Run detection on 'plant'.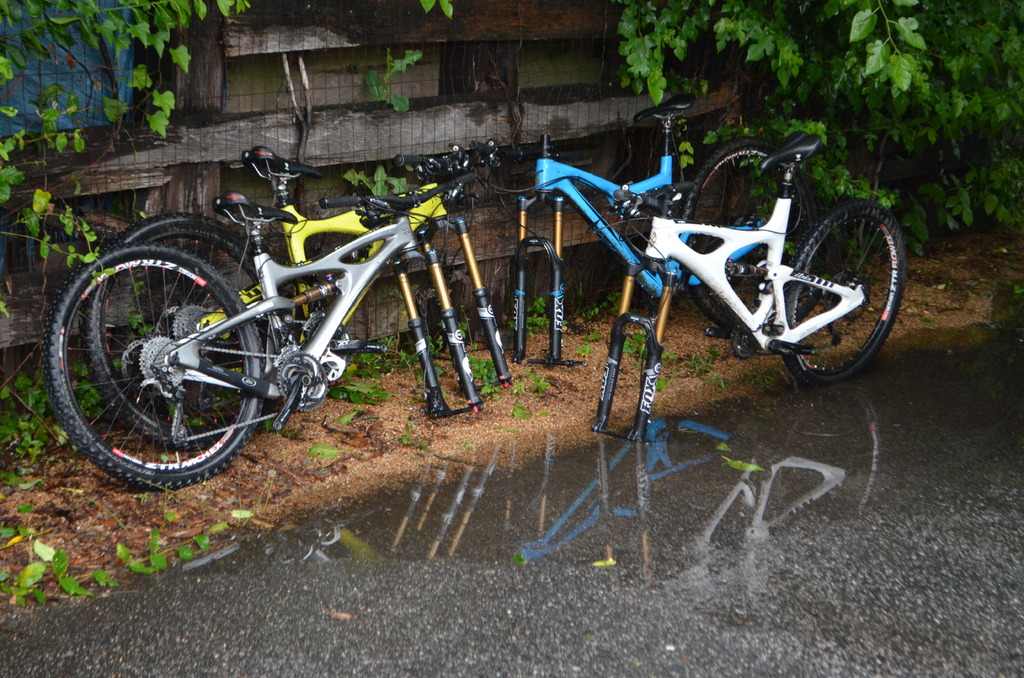
Result: bbox(342, 160, 420, 207).
